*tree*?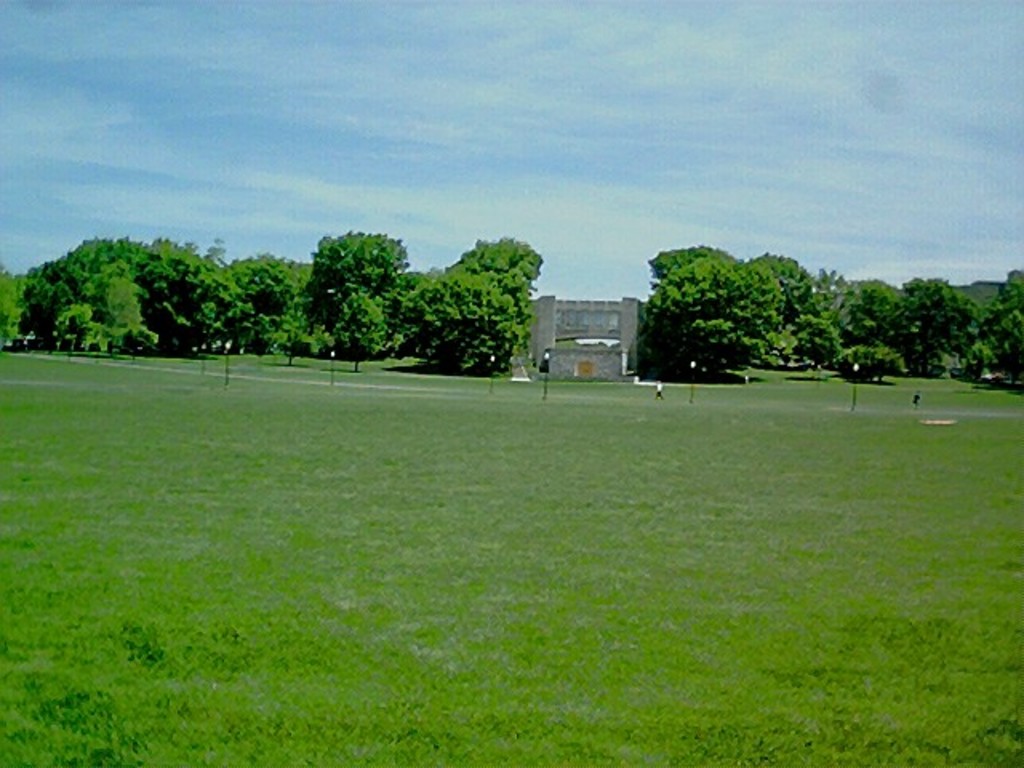
[x1=229, y1=256, x2=296, y2=317]
